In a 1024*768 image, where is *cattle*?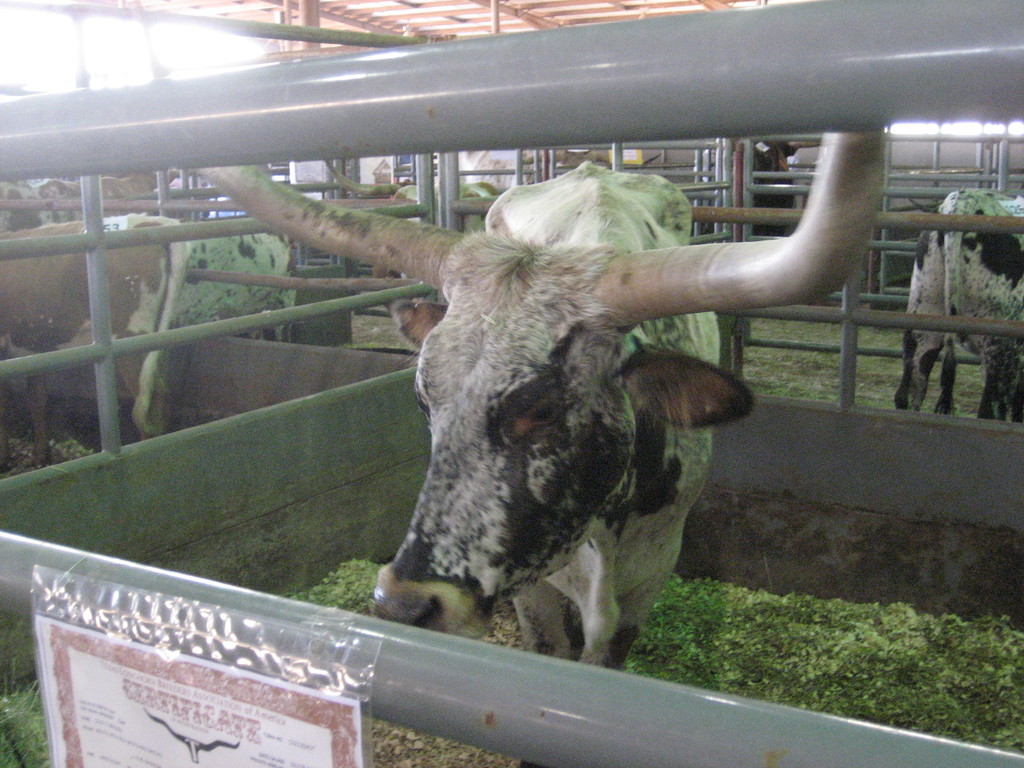
190/128/887/671.
